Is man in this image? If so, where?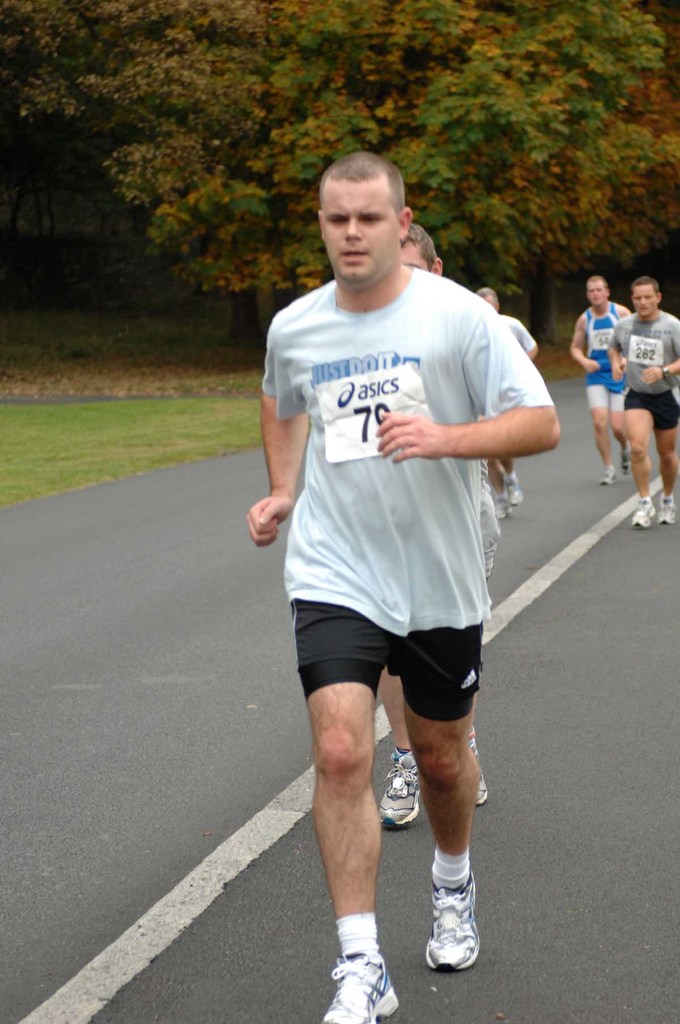
Yes, at (left=246, top=151, right=556, bottom=1023).
